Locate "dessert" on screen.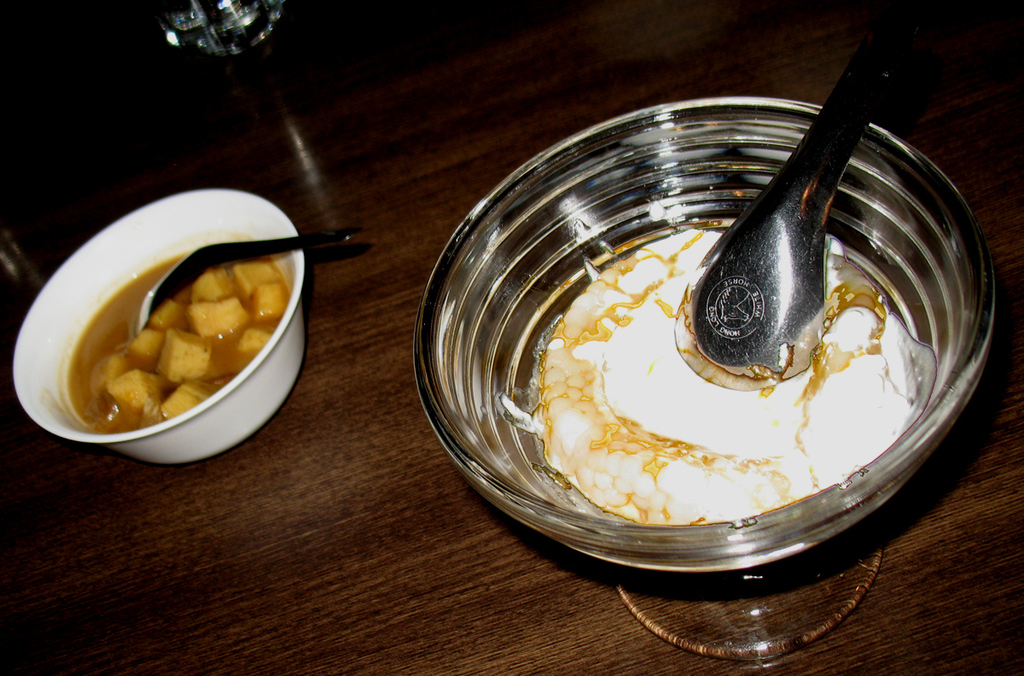
On screen at [54, 252, 280, 439].
